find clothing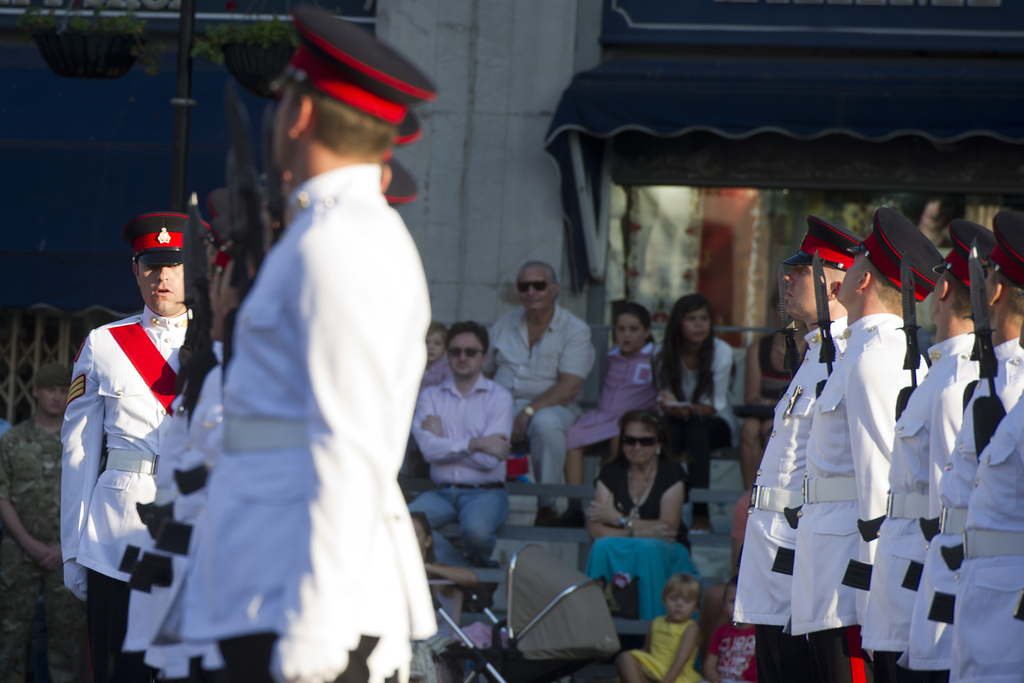
(left=126, top=322, right=253, bottom=682)
